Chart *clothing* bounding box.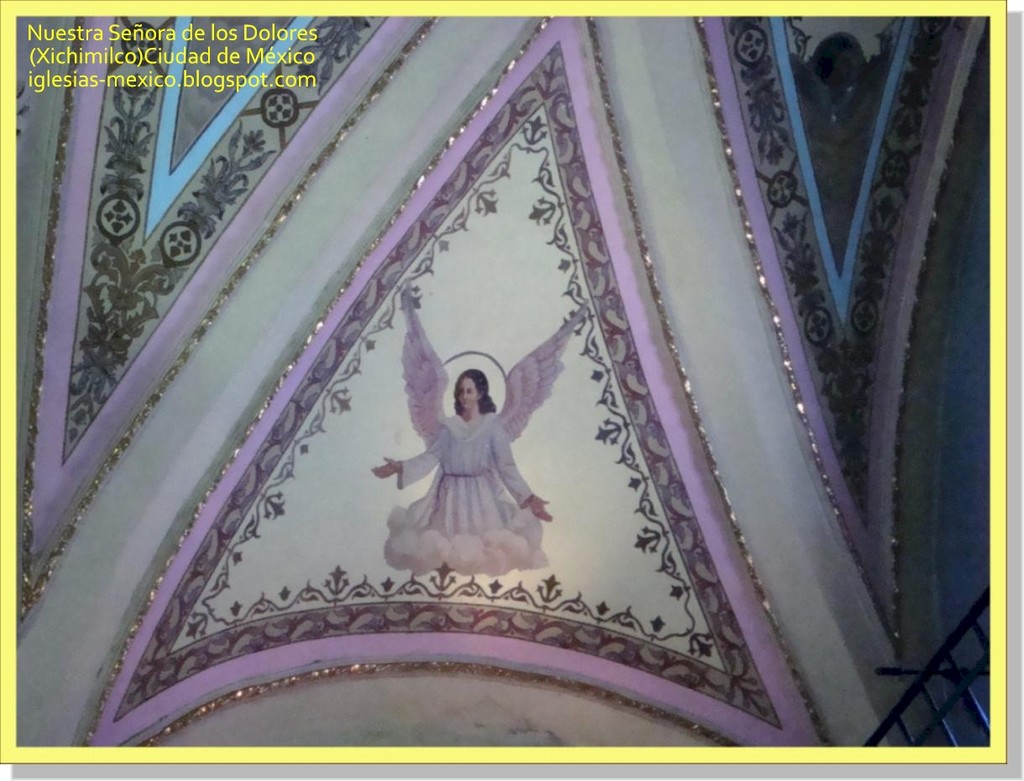
Charted: [left=384, top=401, right=557, bottom=578].
